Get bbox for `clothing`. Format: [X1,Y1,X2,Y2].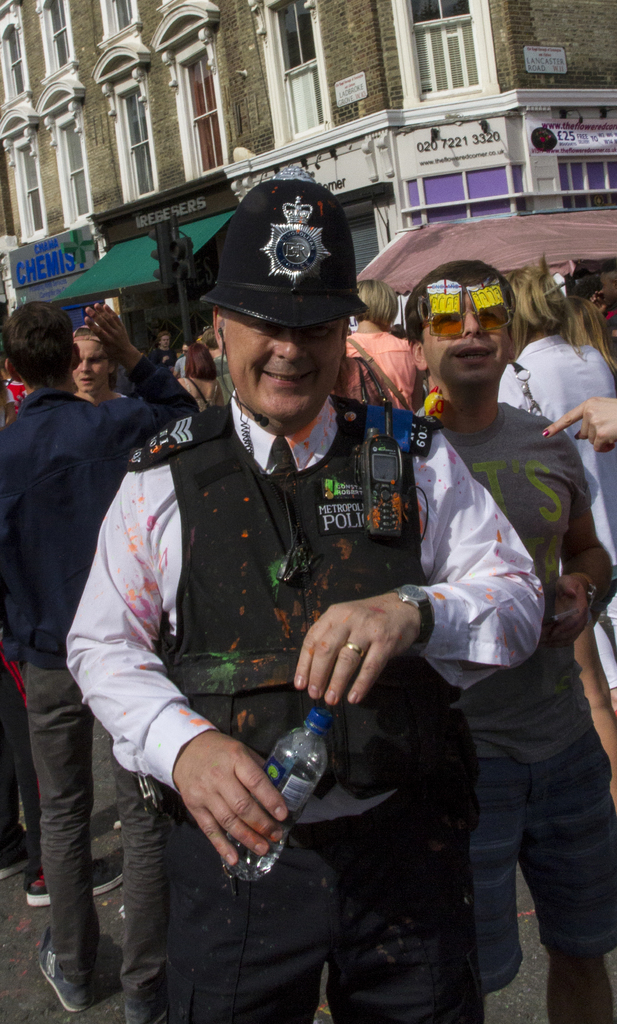
[0,401,153,1021].
